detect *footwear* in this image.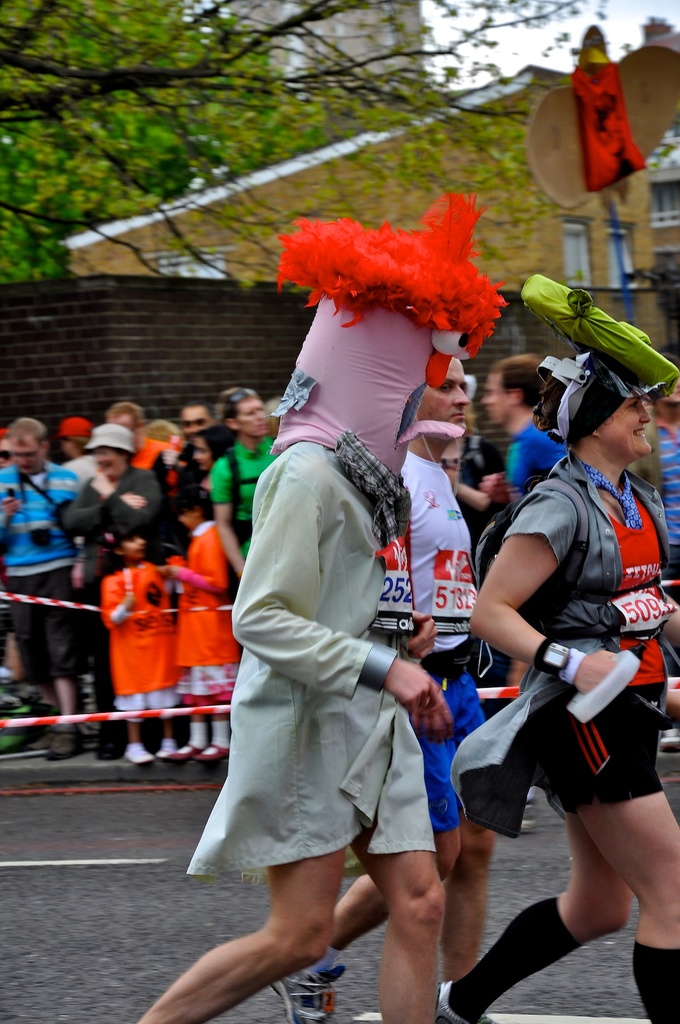
Detection: <box>155,736,176,760</box>.
